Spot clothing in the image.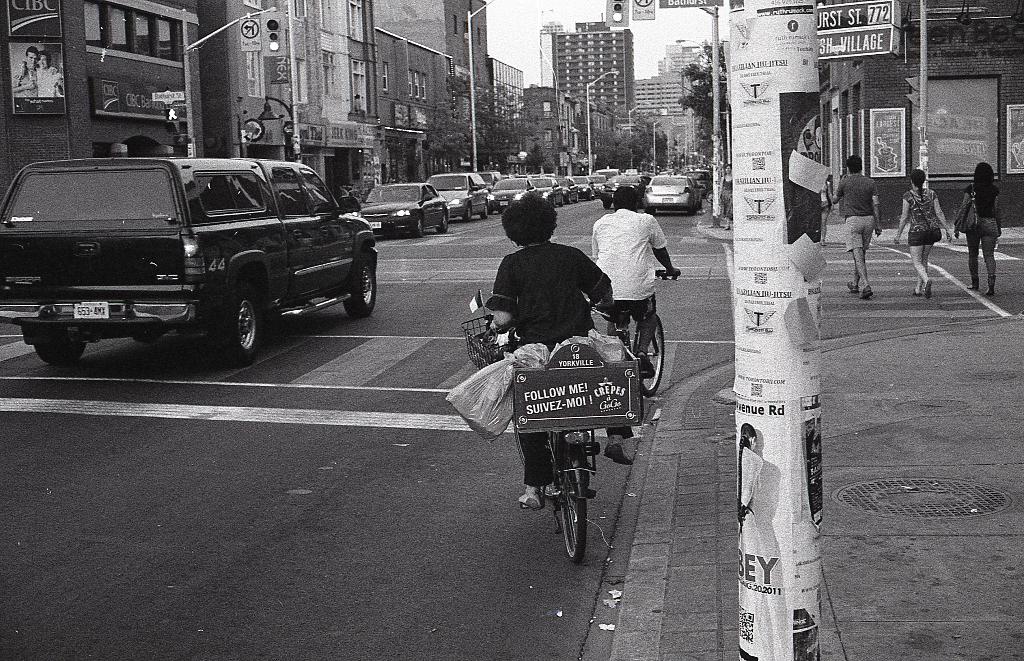
clothing found at [x1=591, y1=207, x2=667, y2=332].
